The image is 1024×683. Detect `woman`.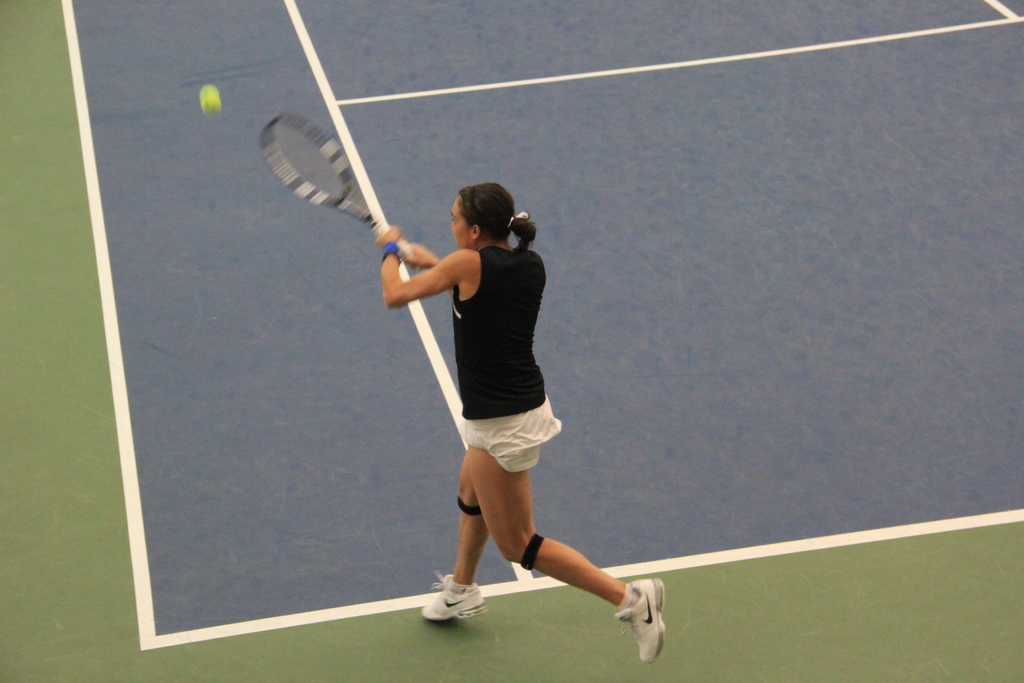
Detection: [left=375, top=187, right=663, bottom=668].
